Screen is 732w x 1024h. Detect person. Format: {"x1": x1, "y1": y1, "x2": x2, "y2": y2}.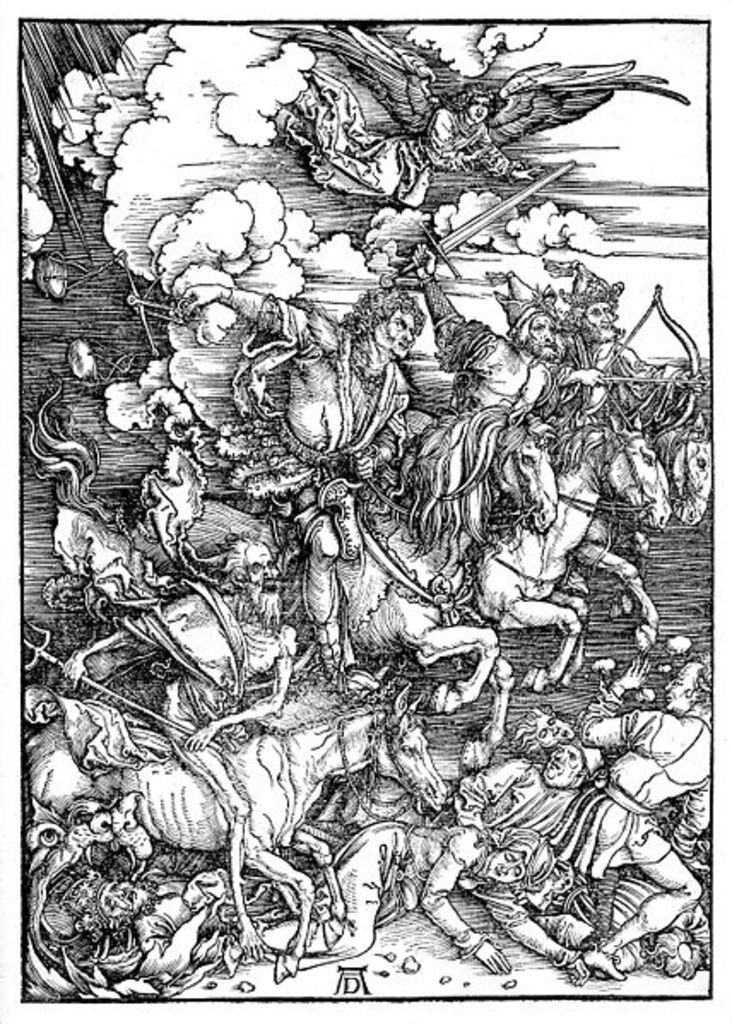
{"x1": 63, "y1": 537, "x2": 304, "y2": 737}.
